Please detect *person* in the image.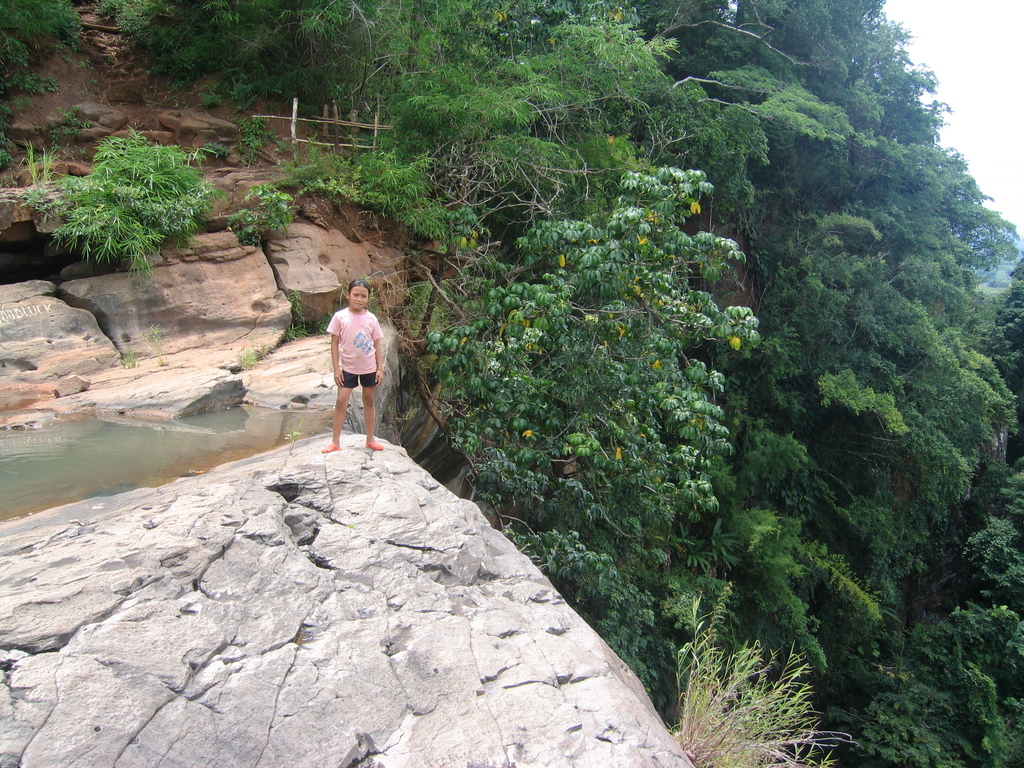
(x1=316, y1=268, x2=390, y2=454).
